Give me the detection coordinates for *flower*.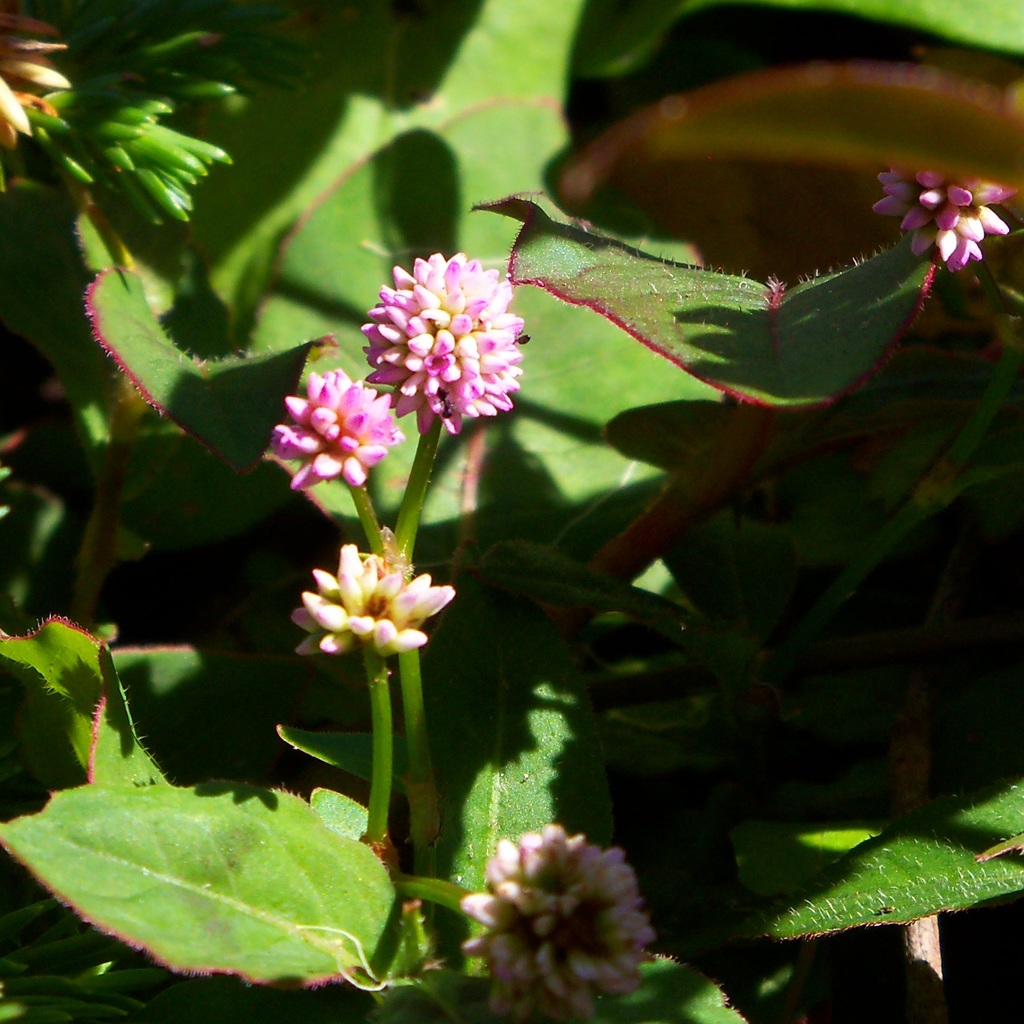
bbox=[360, 238, 542, 455].
